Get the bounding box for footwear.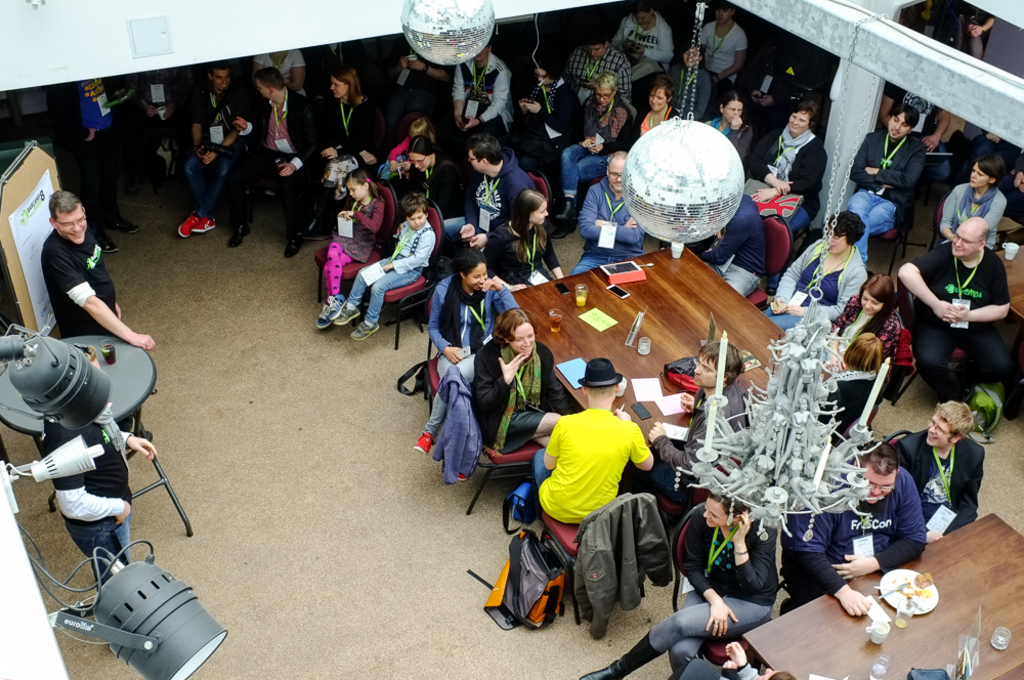
351 321 386 339.
